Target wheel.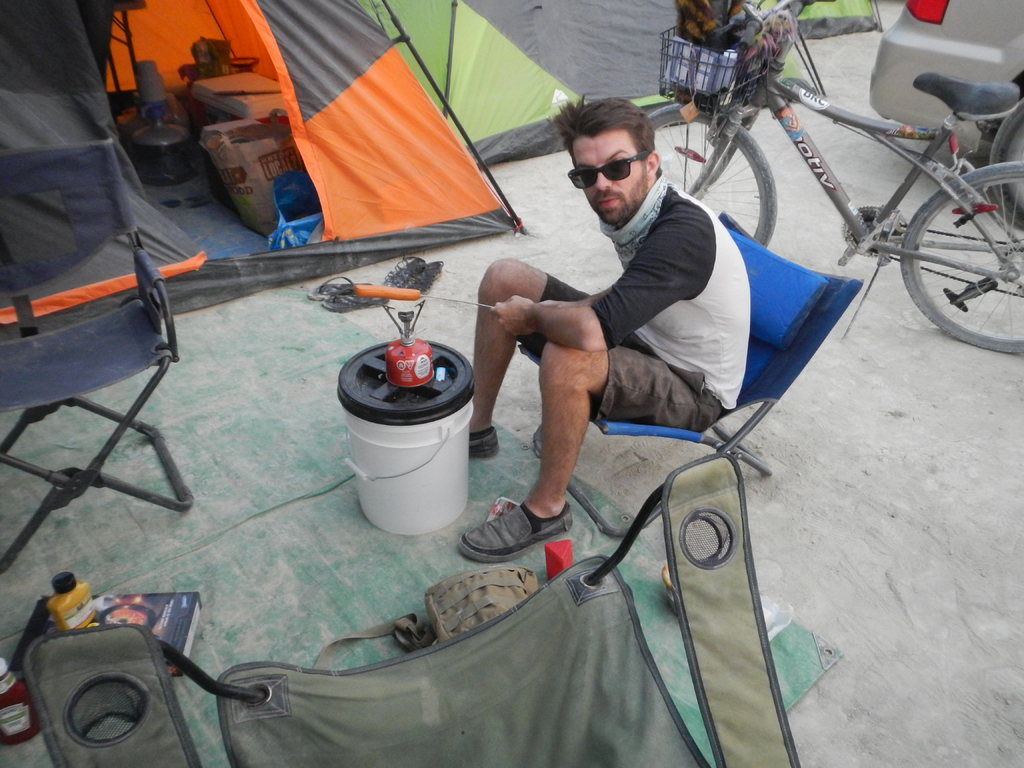
Target region: l=646, t=104, r=778, b=243.
